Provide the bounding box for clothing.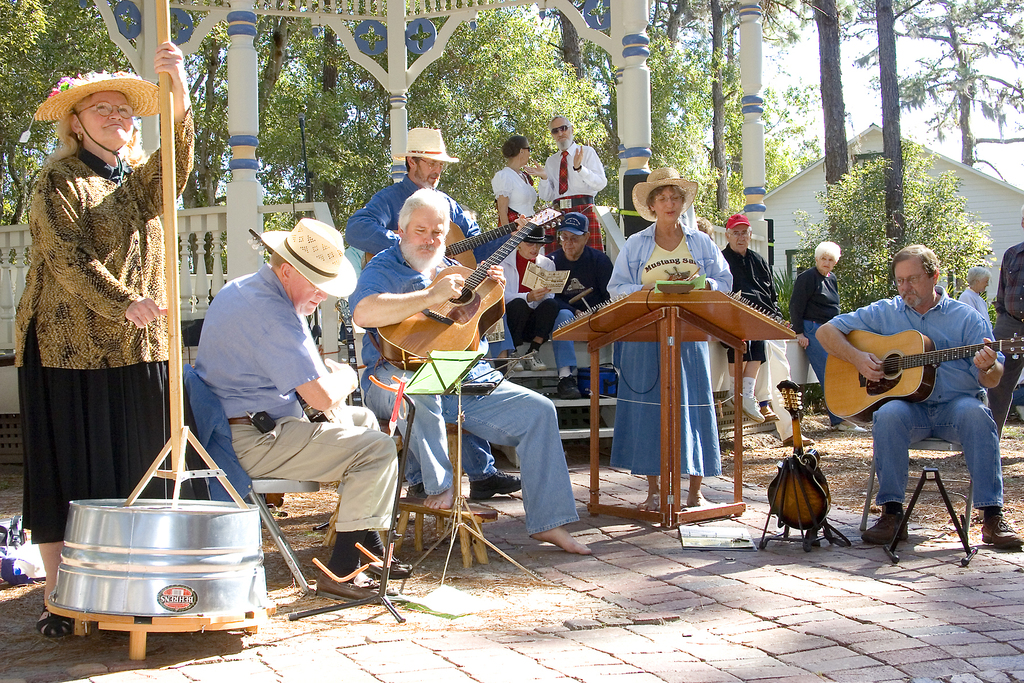
l=709, t=235, r=806, b=449.
